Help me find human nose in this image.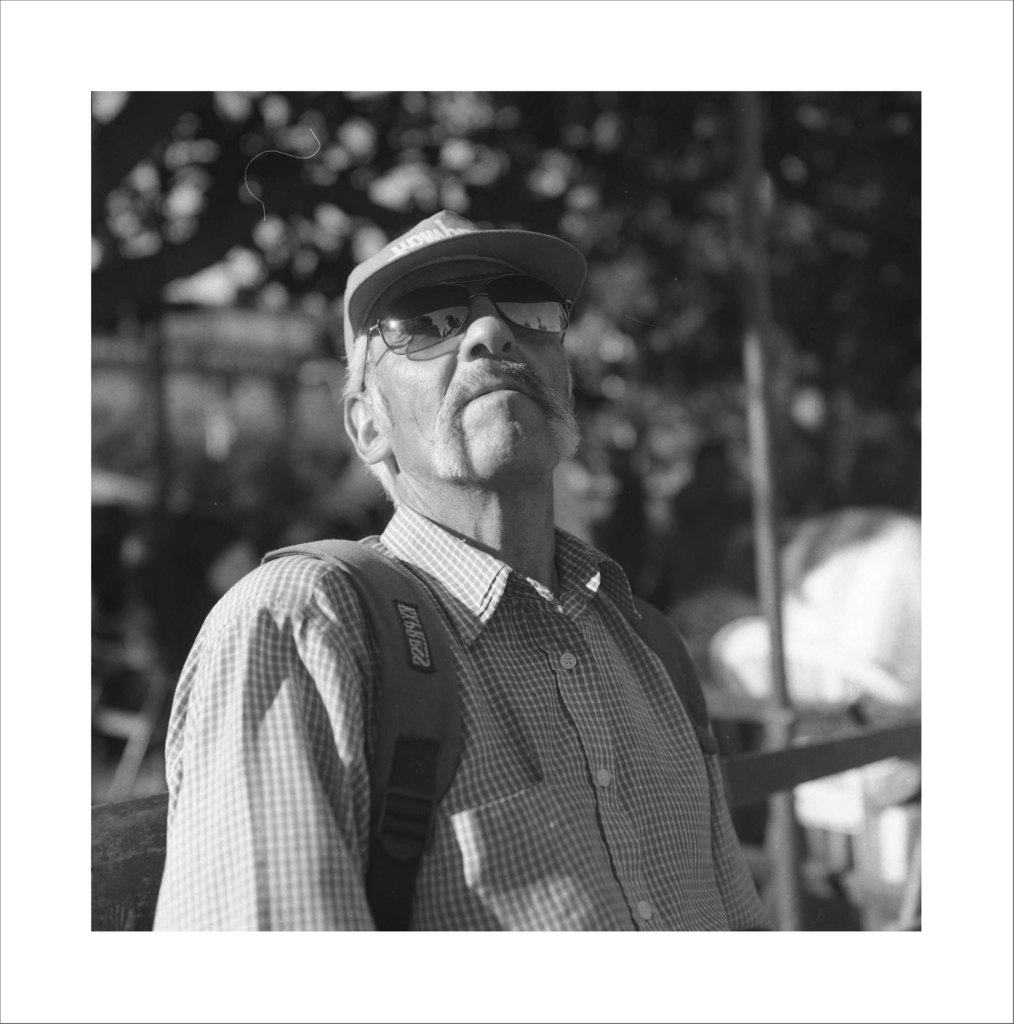
Found it: detection(460, 299, 519, 360).
